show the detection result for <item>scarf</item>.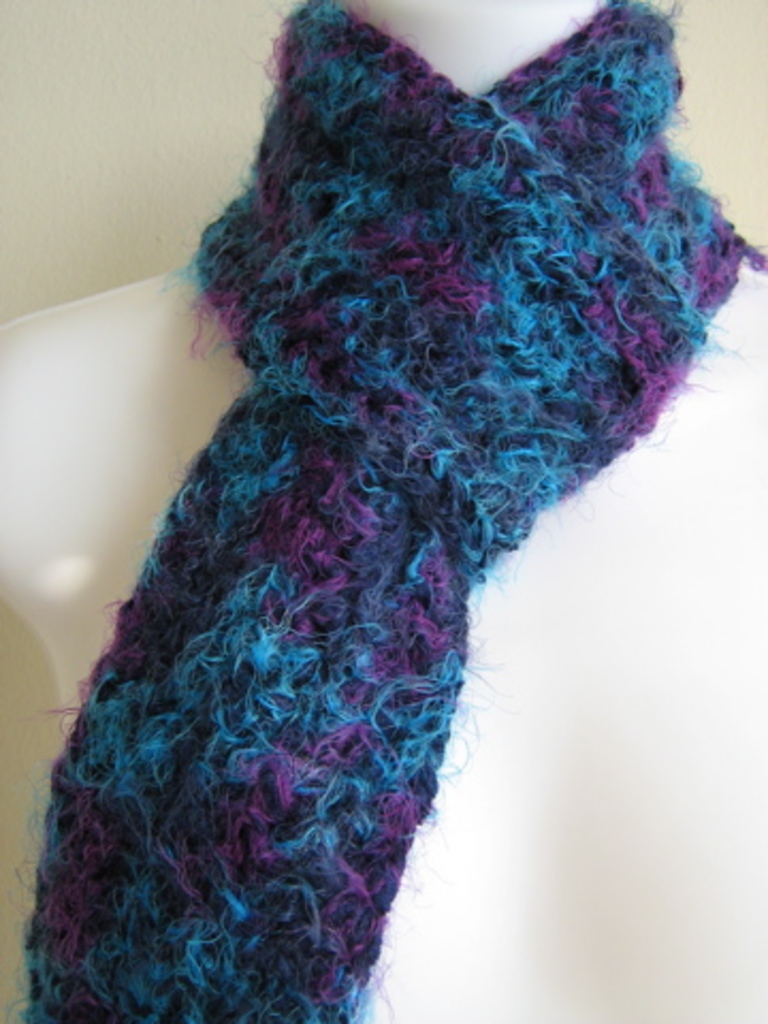
11, 0, 766, 1022.
